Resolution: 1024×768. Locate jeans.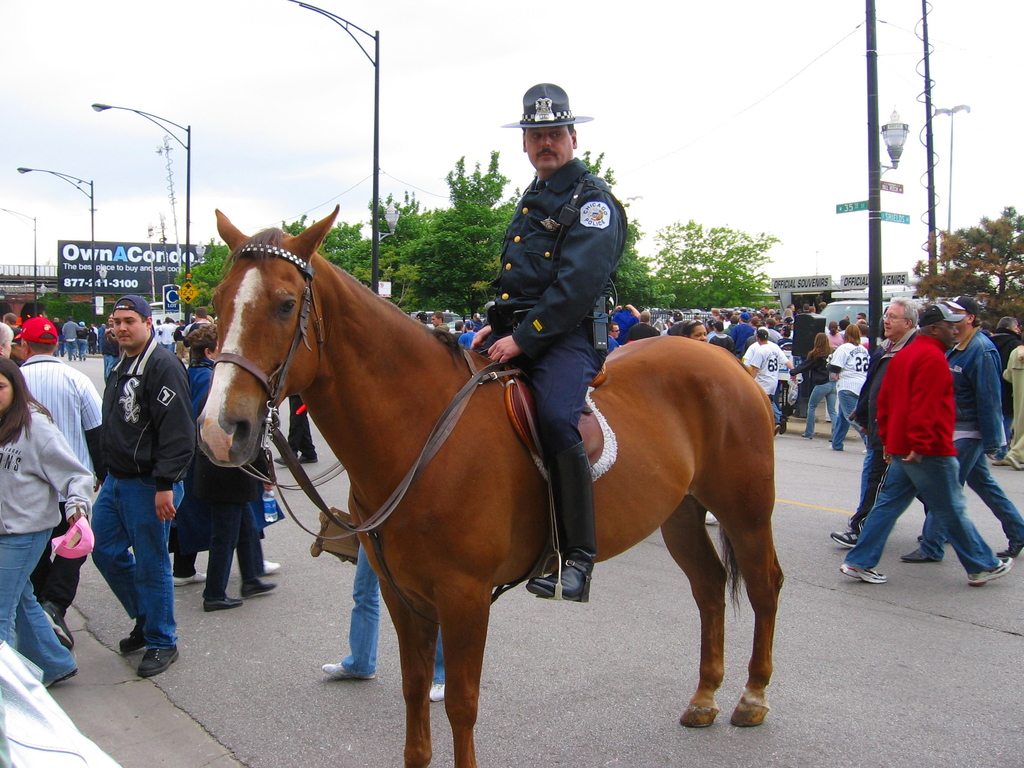
Rect(841, 454, 998, 573).
